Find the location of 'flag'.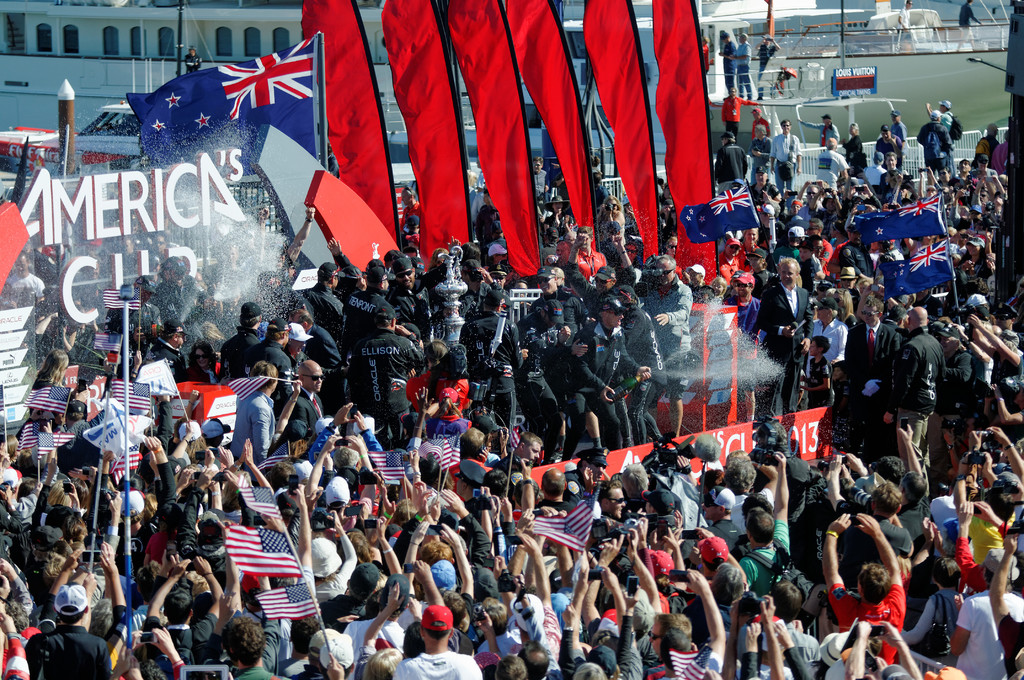
Location: x1=681 y1=182 x2=757 y2=248.
